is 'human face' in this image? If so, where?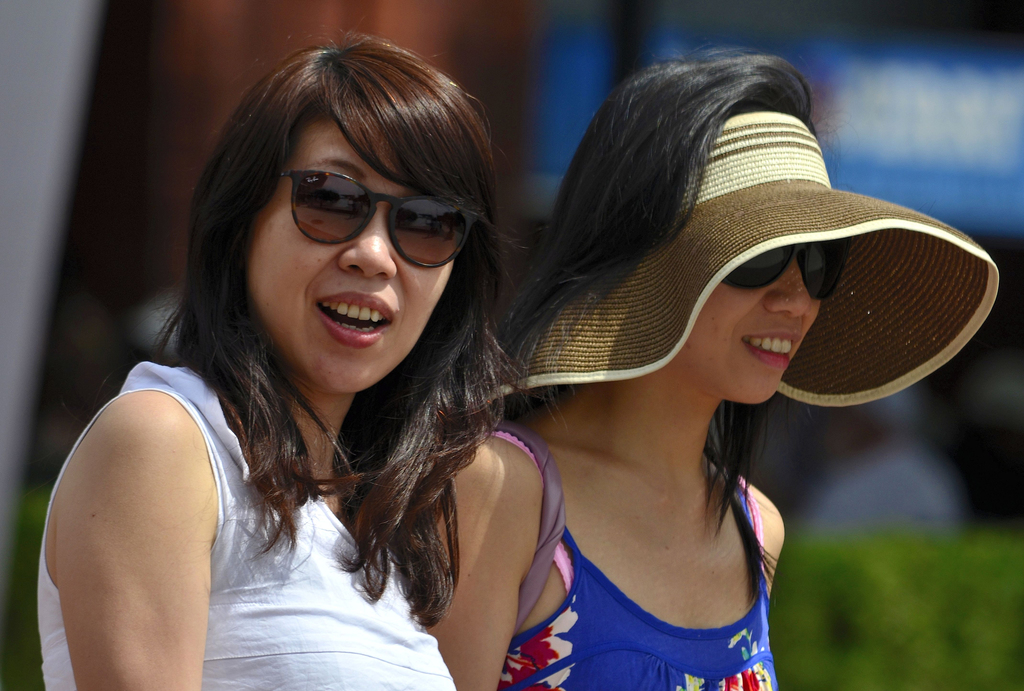
Yes, at bbox=[664, 237, 849, 402].
